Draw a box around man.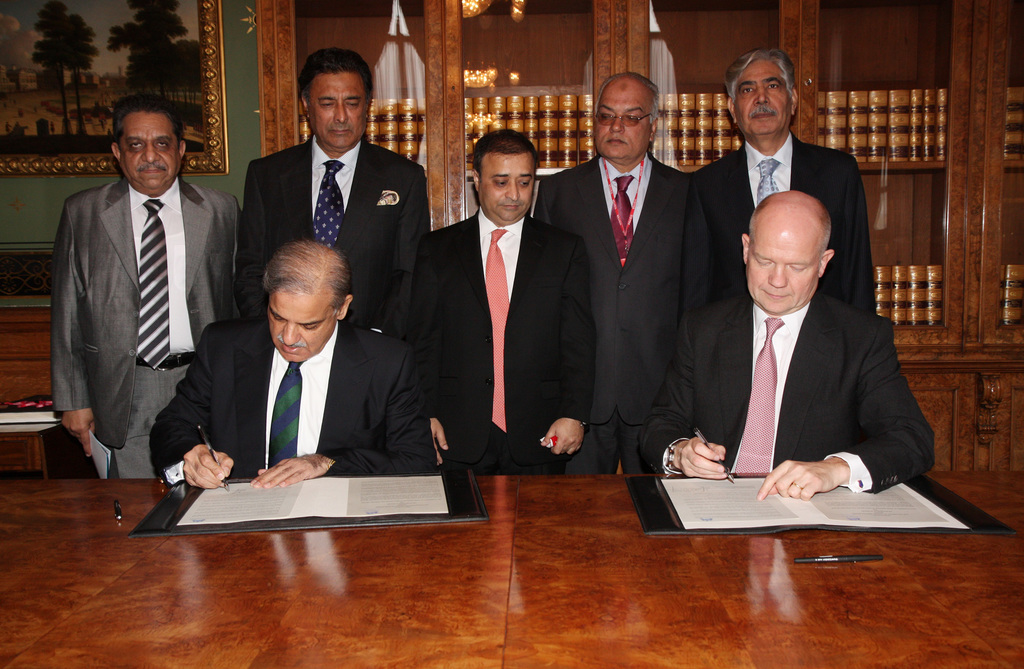
(237,49,431,337).
